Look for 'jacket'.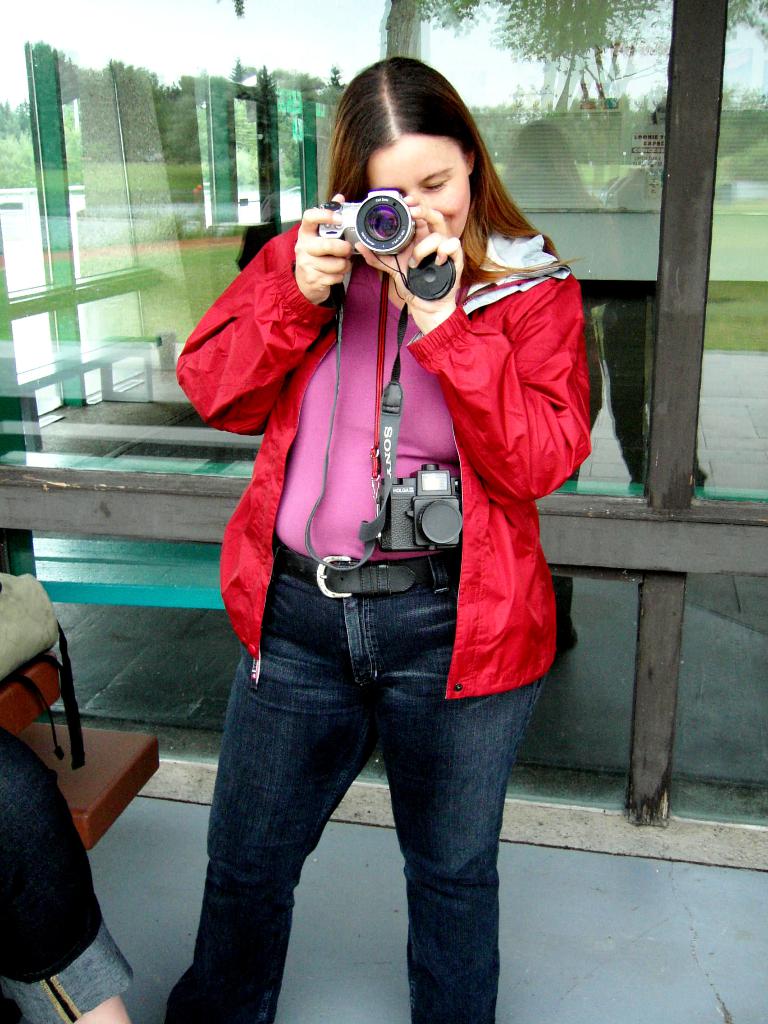
Found: {"left": 172, "top": 154, "right": 597, "bottom": 639}.
